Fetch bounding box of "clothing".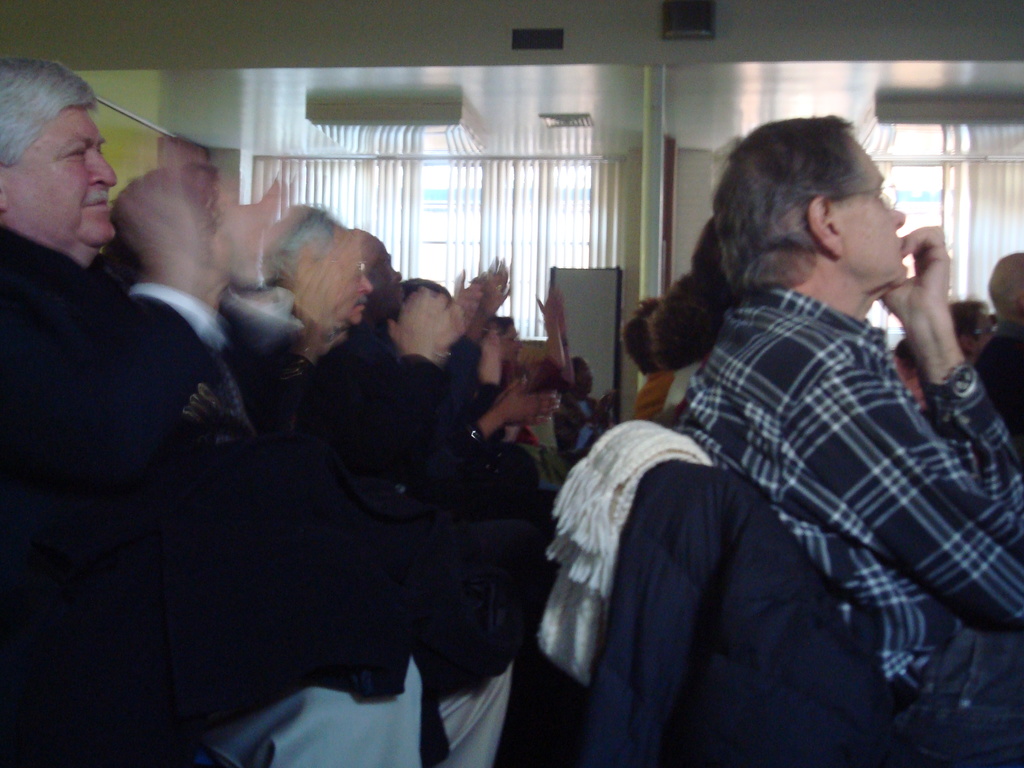
Bbox: x1=299, y1=330, x2=414, y2=704.
